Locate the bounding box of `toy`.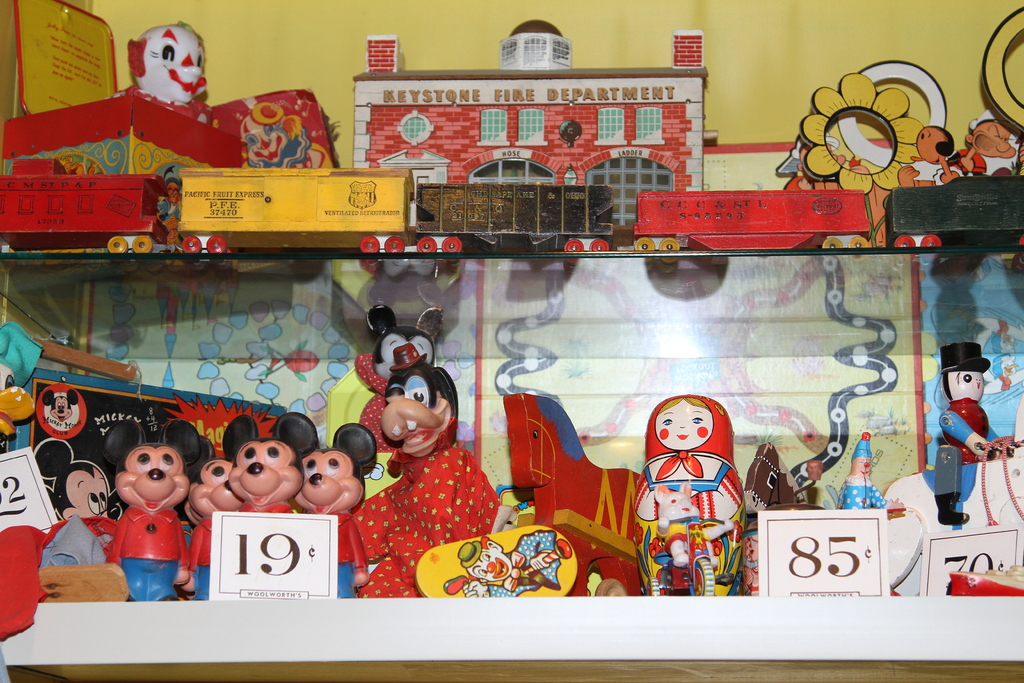
Bounding box: bbox=[623, 394, 748, 591].
